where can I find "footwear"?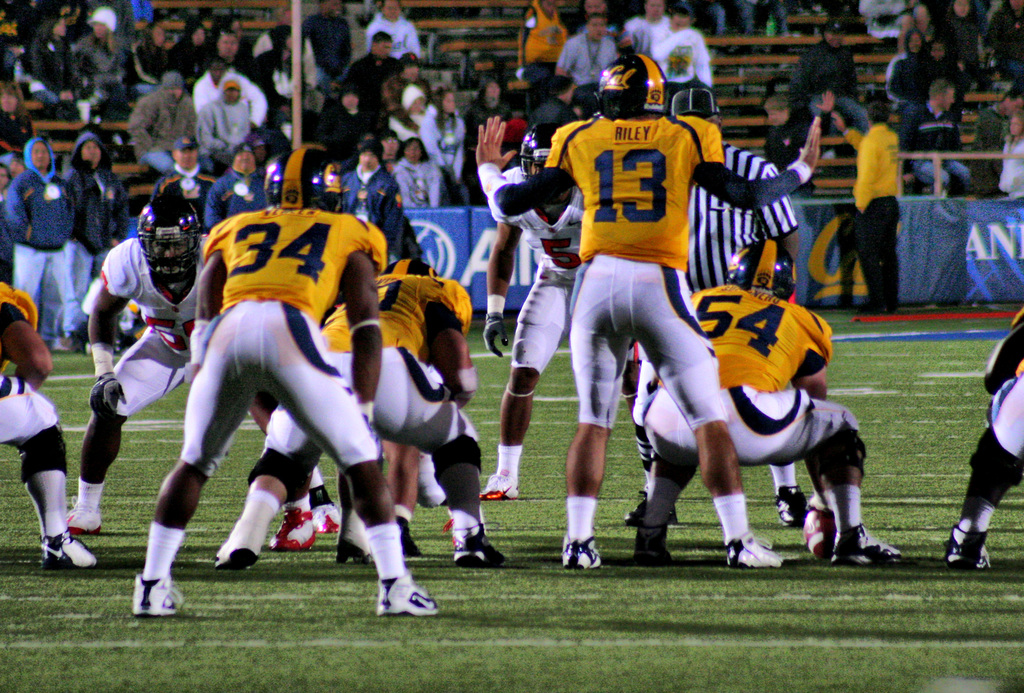
You can find it at (x1=824, y1=524, x2=902, y2=567).
